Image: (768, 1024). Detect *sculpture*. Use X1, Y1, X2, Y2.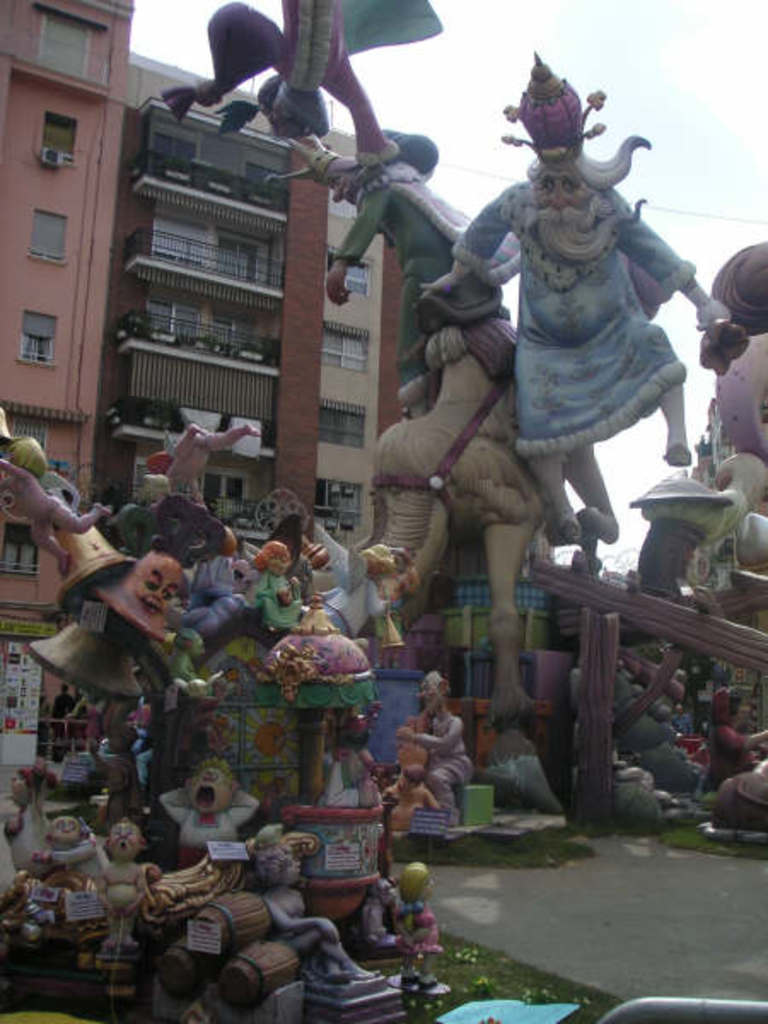
633, 324, 766, 591.
